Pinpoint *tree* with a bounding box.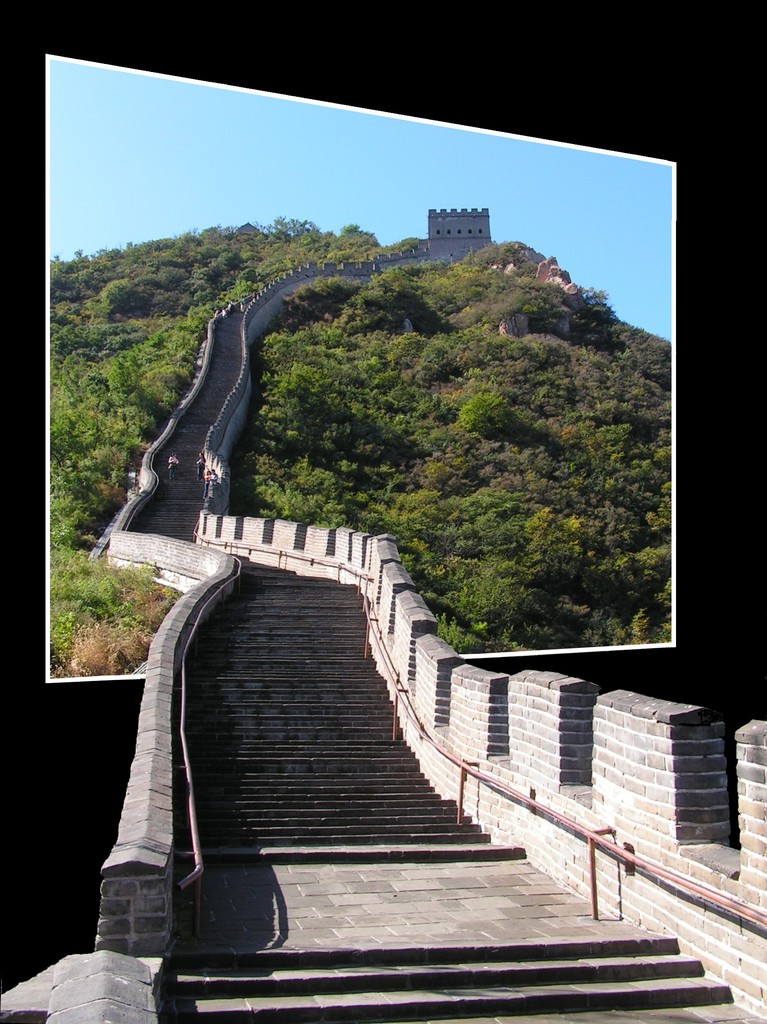
<bbox>451, 396, 535, 434</bbox>.
